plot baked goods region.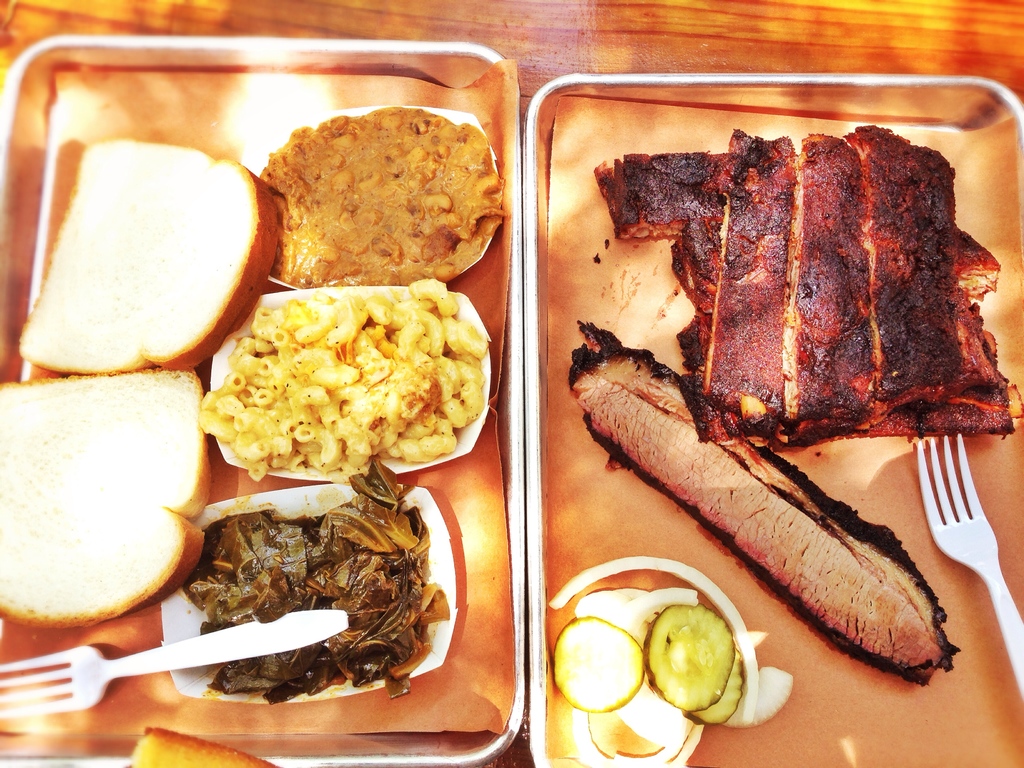
Plotted at 14,130,284,365.
